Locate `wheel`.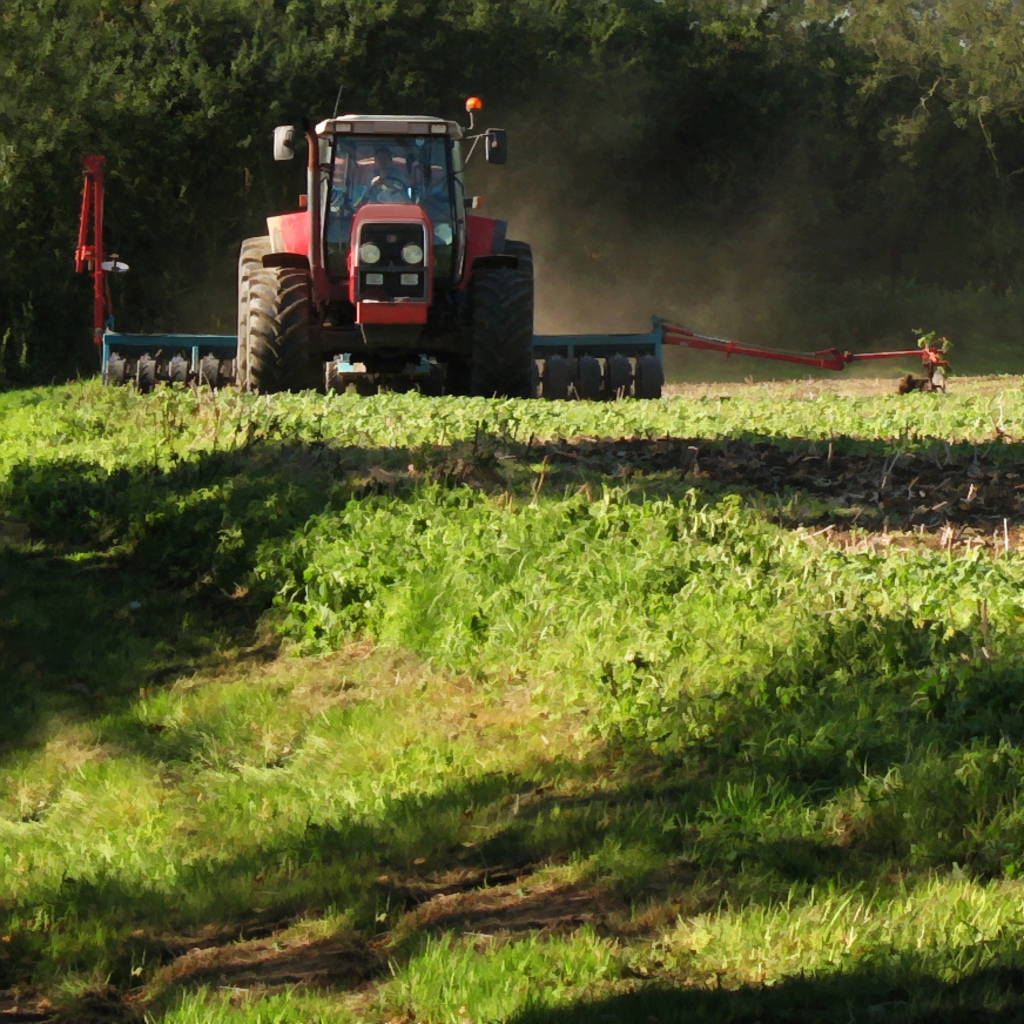
Bounding box: (left=200, top=353, right=221, bottom=388).
